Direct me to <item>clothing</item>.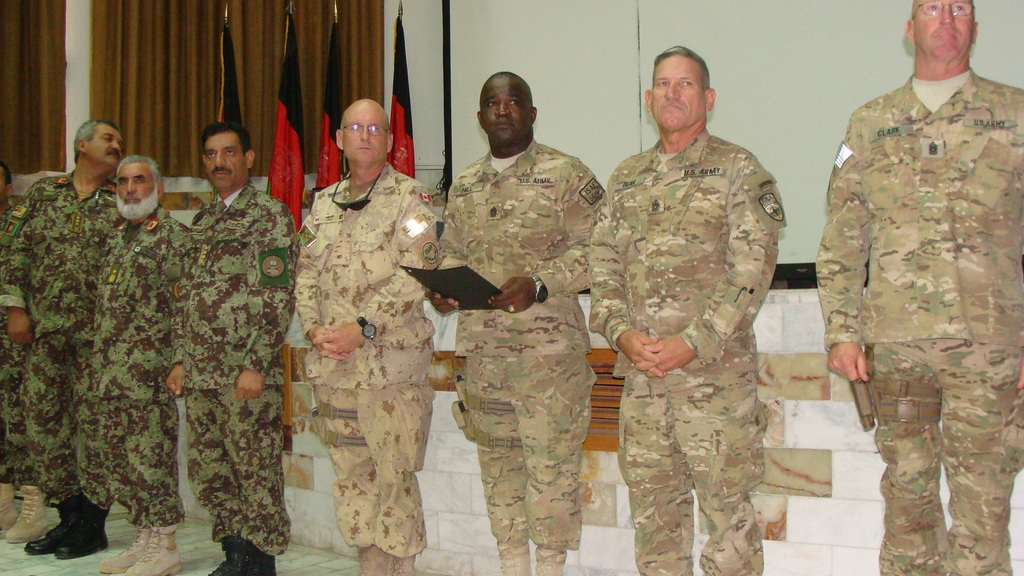
Direction: x1=289 y1=161 x2=441 y2=561.
